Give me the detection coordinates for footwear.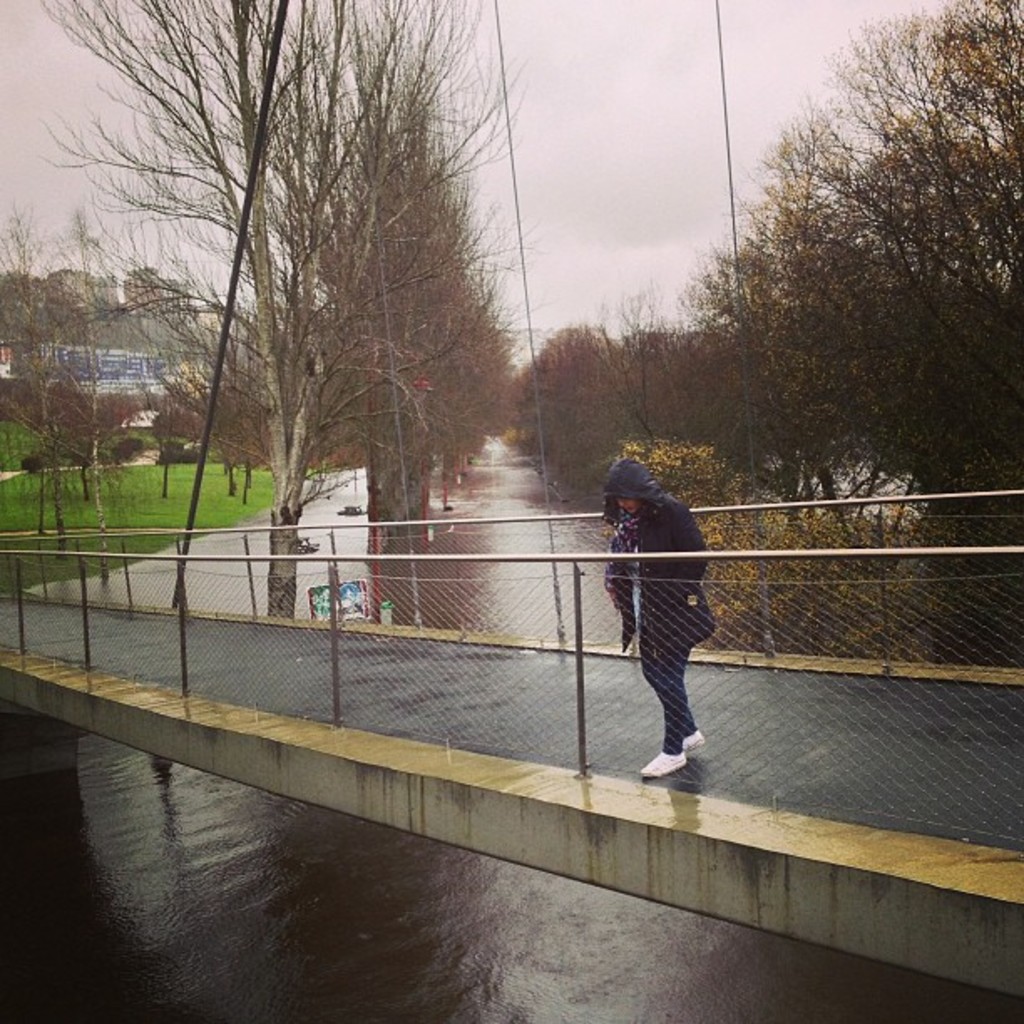
bbox=(681, 723, 704, 758).
